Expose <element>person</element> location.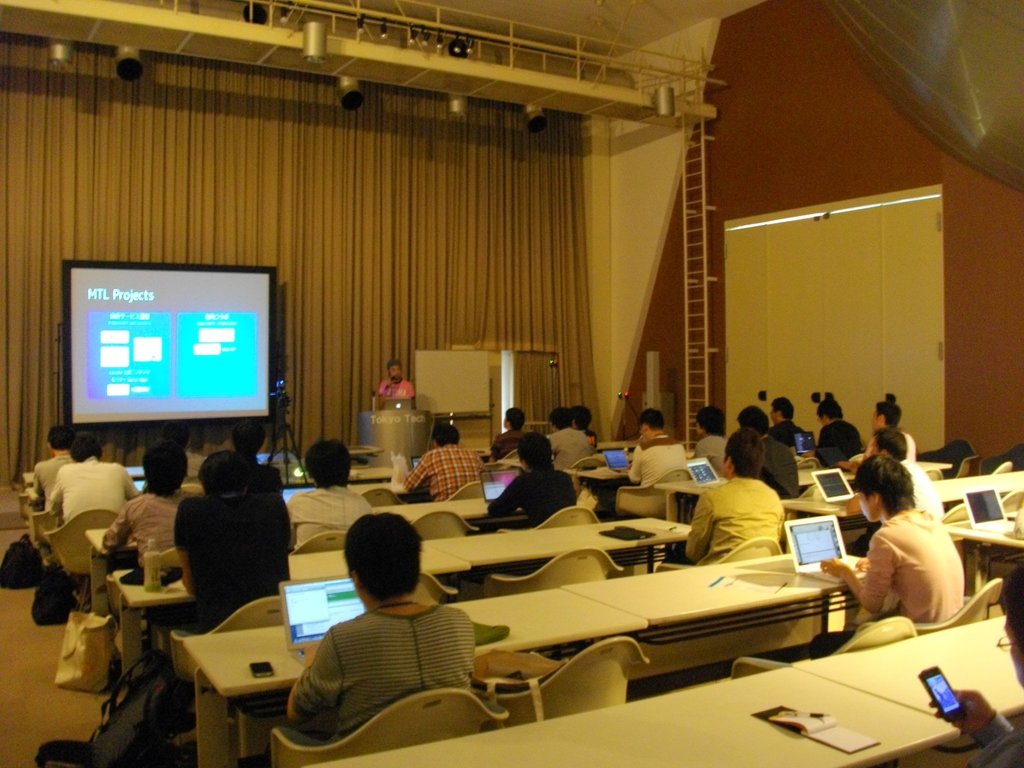
Exposed at [x1=287, y1=438, x2=373, y2=548].
